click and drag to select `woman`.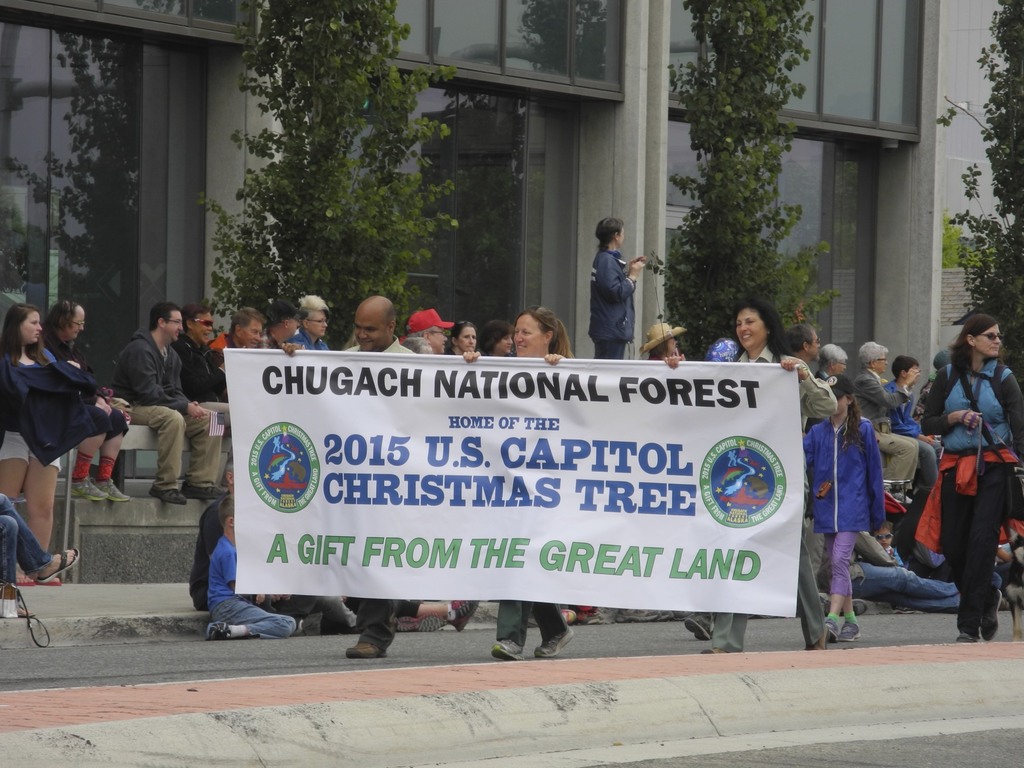
Selection: 3 307 76 584.
